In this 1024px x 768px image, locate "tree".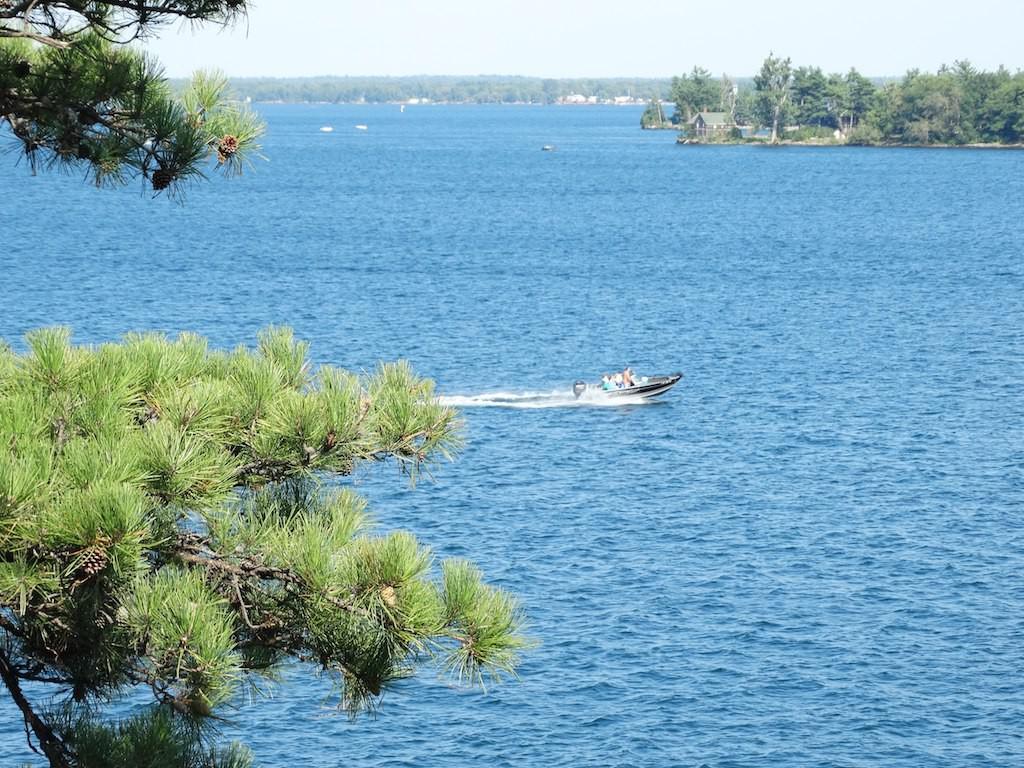
Bounding box: box=[0, 0, 545, 761].
